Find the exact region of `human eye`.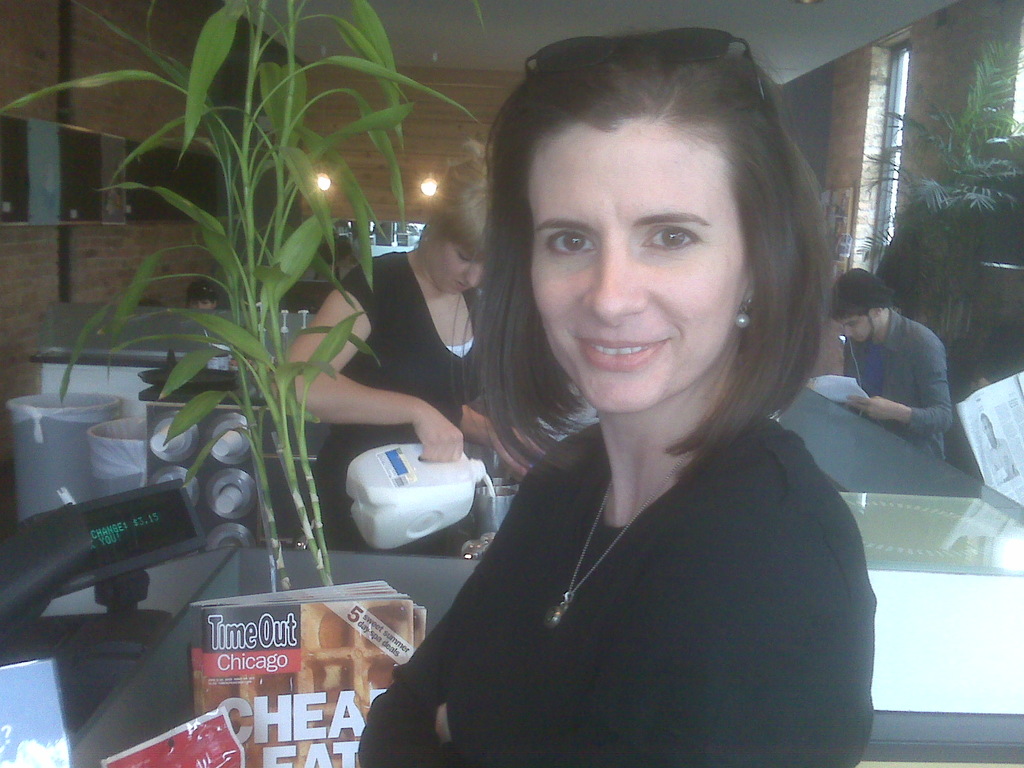
Exact region: BBox(848, 323, 858, 331).
